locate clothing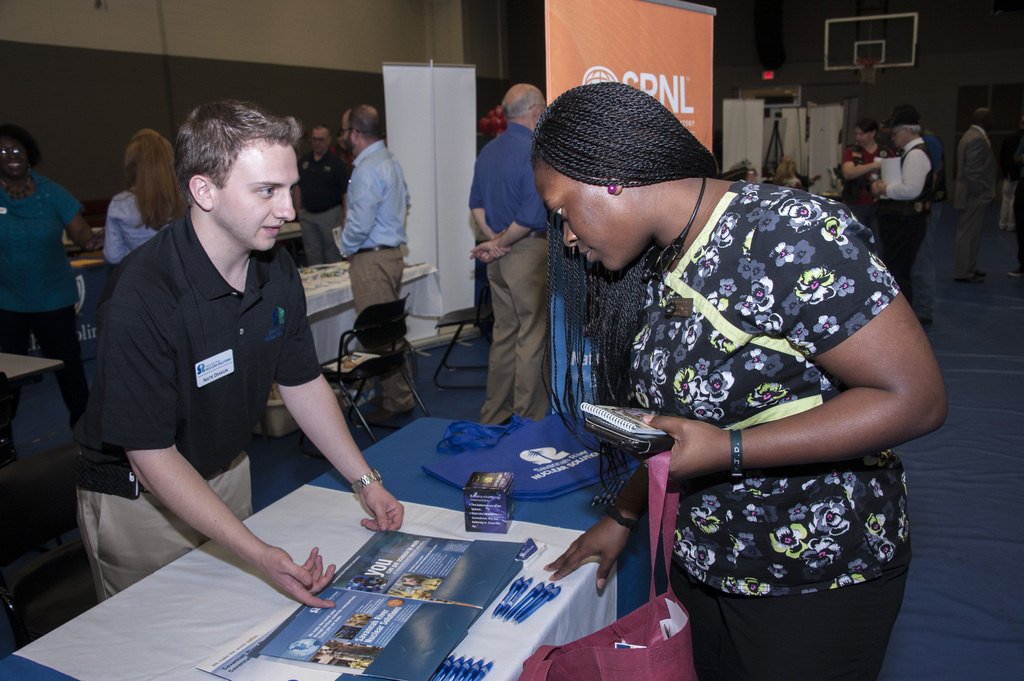
rect(460, 122, 558, 431)
